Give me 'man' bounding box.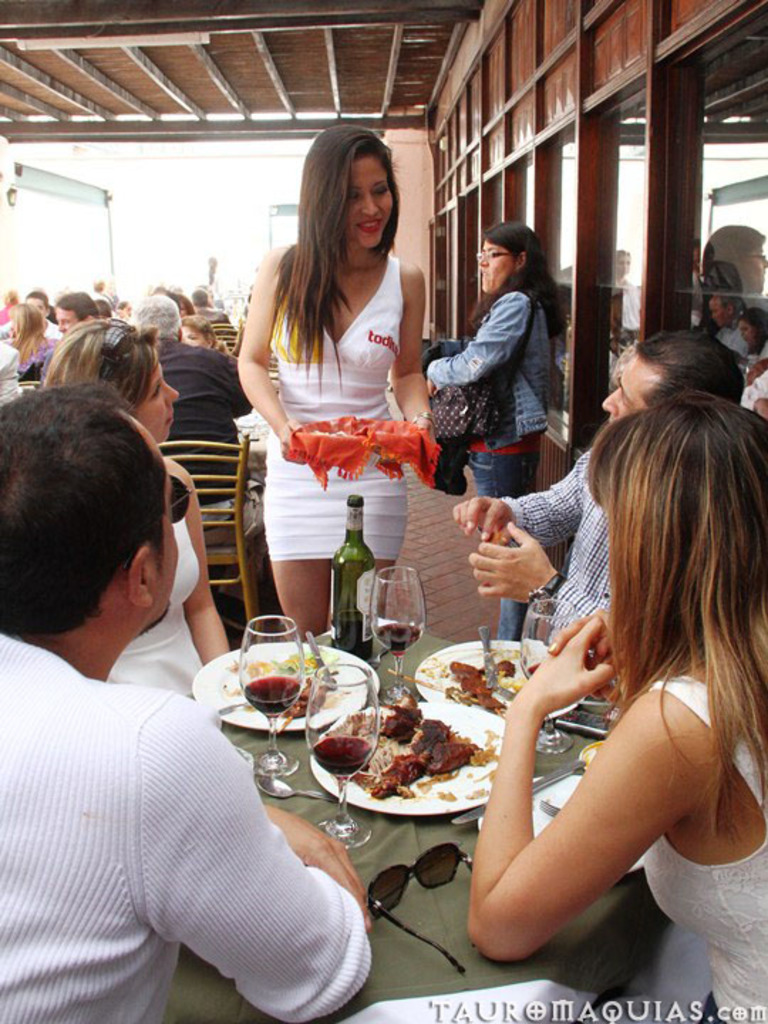
<region>452, 330, 744, 683</region>.
